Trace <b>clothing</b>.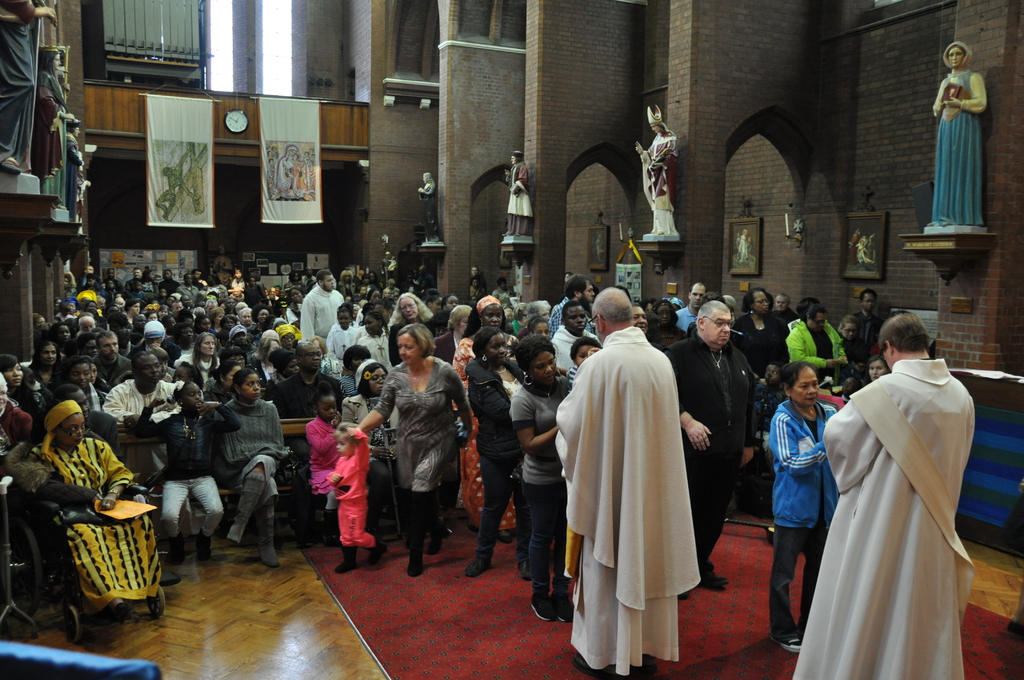
Traced to bbox(851, 304, 883, 382).
